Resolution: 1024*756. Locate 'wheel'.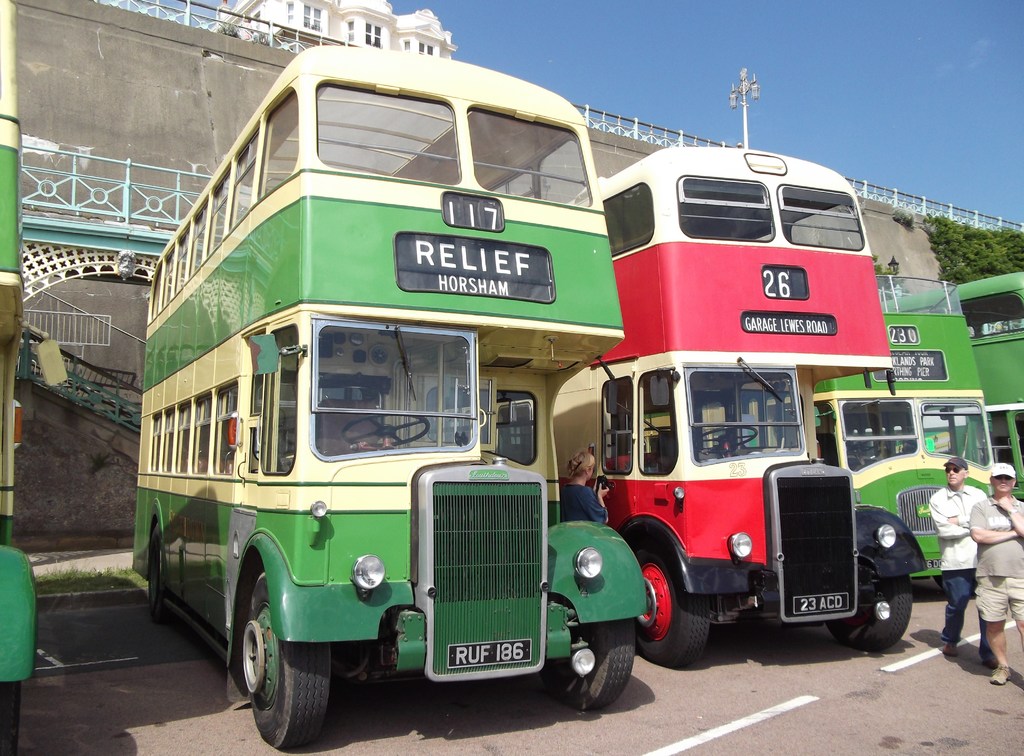
<region>696, 424, 762, 458</region>.
